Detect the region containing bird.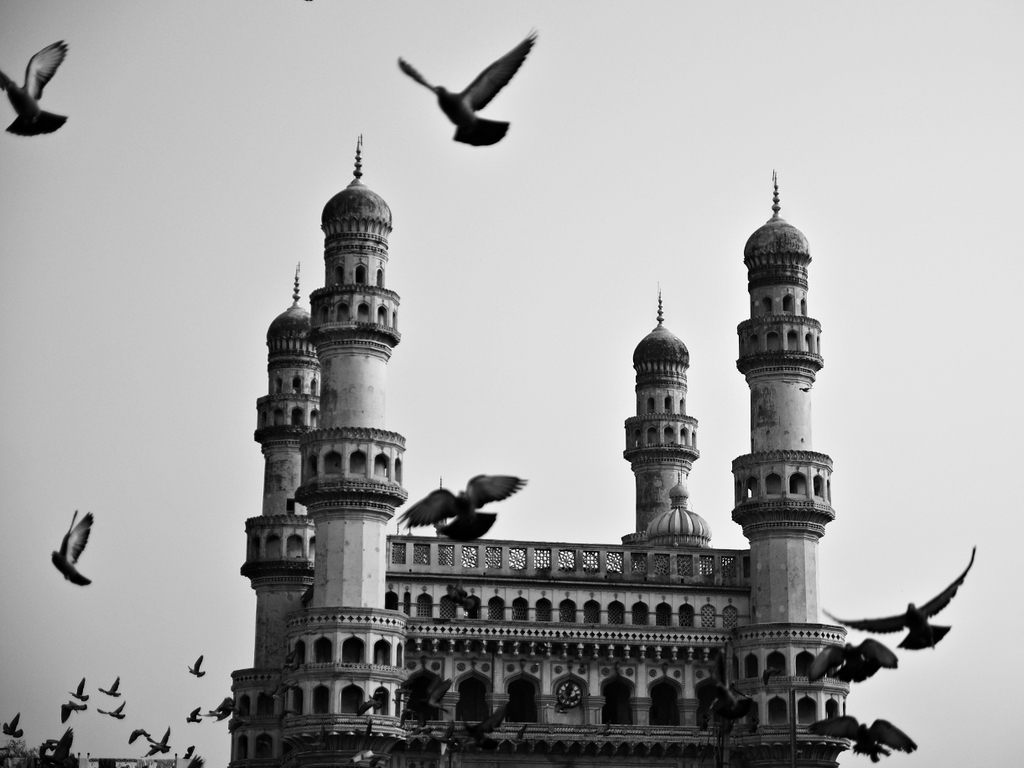
<bbox>397, 469, 528, 544</bbox>.
